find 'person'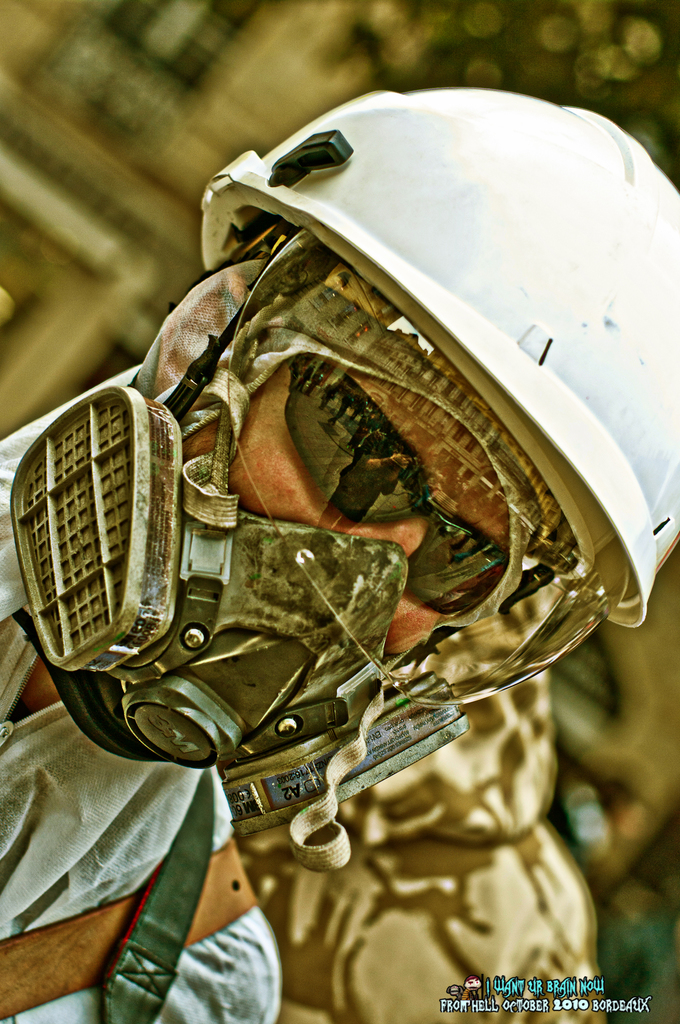
bbox=(0, 99, 679, 1023)
